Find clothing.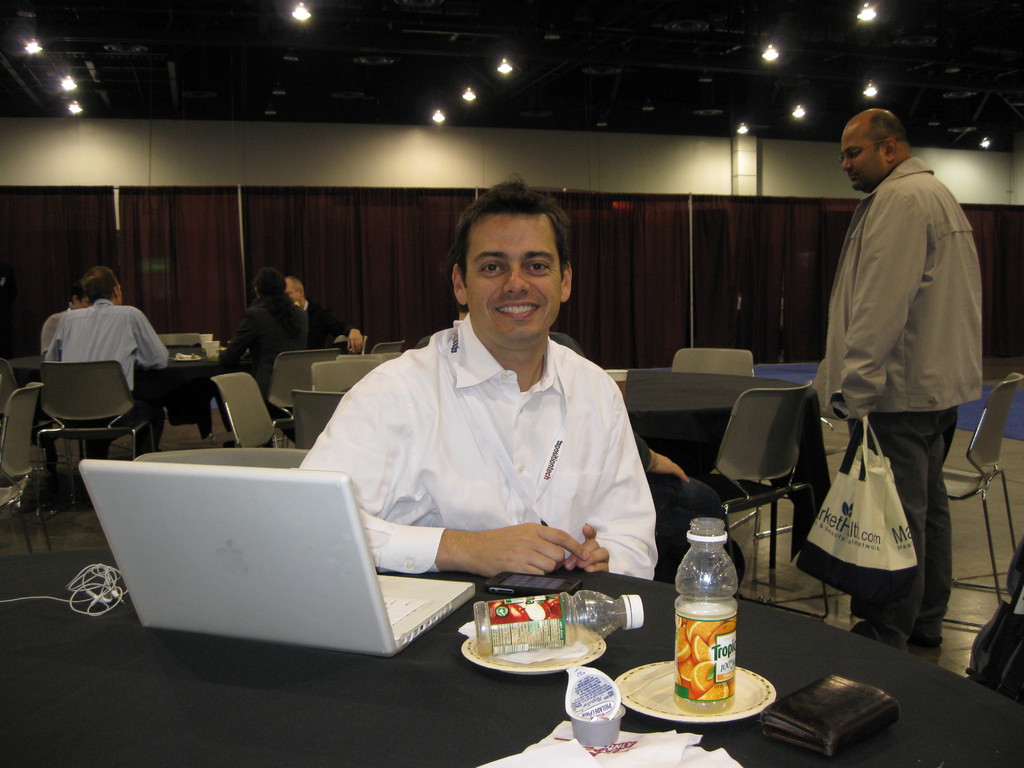
l=812, t=151, r=984, b=647.
